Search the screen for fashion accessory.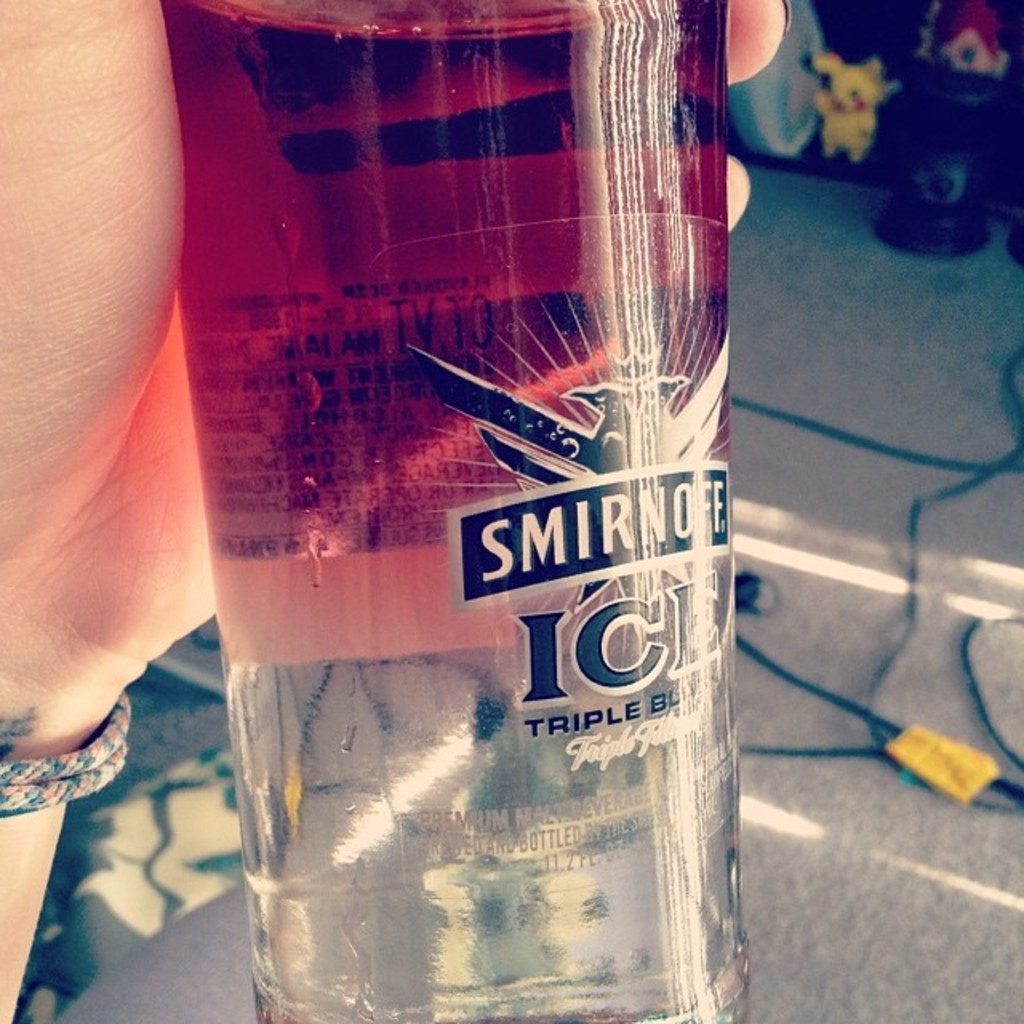
Found at pyautogui.locateOnScreen(0, 694, 133, 821).
